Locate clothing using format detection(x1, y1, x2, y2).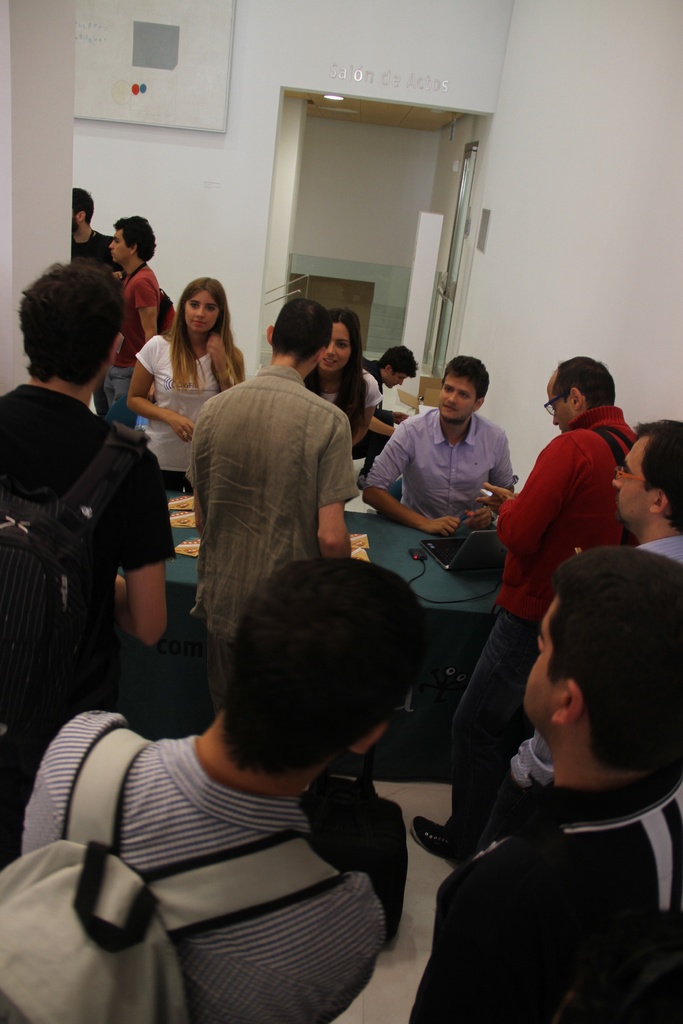
detection(70, 230, 110, 263).
